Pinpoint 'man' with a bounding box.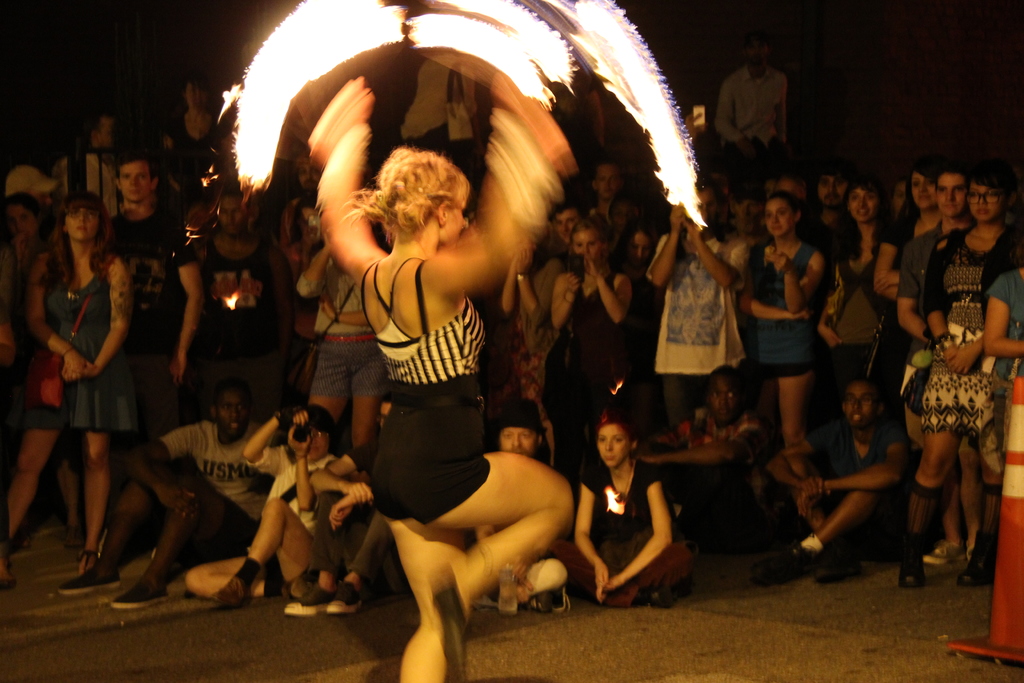
(left=714, top=29, right=808, bottom=176).
